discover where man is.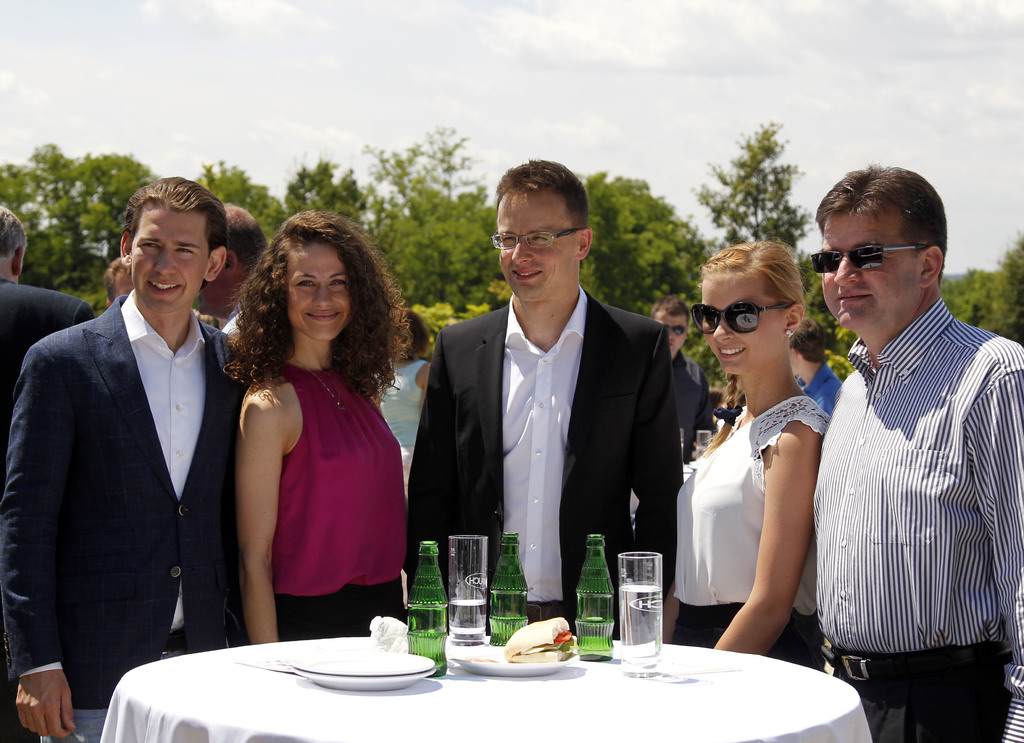
Discovered at {"x1": 0, "y1": 206, "x2": 95, "y2": 471}.
